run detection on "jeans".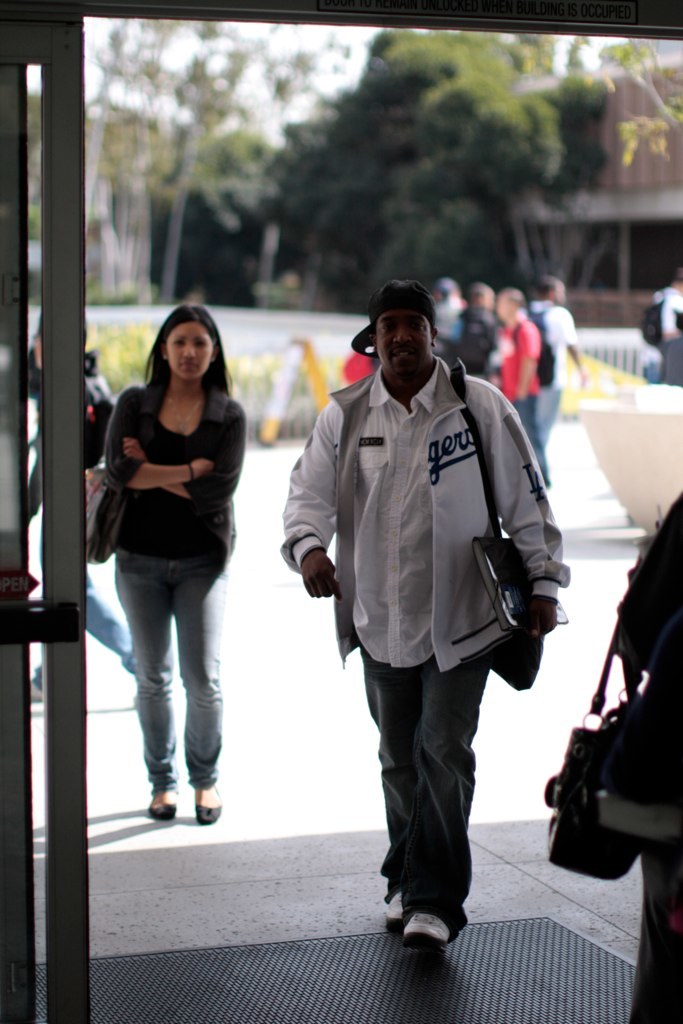
Result: (x1=106, y1=542, x2=236, y2=786).
